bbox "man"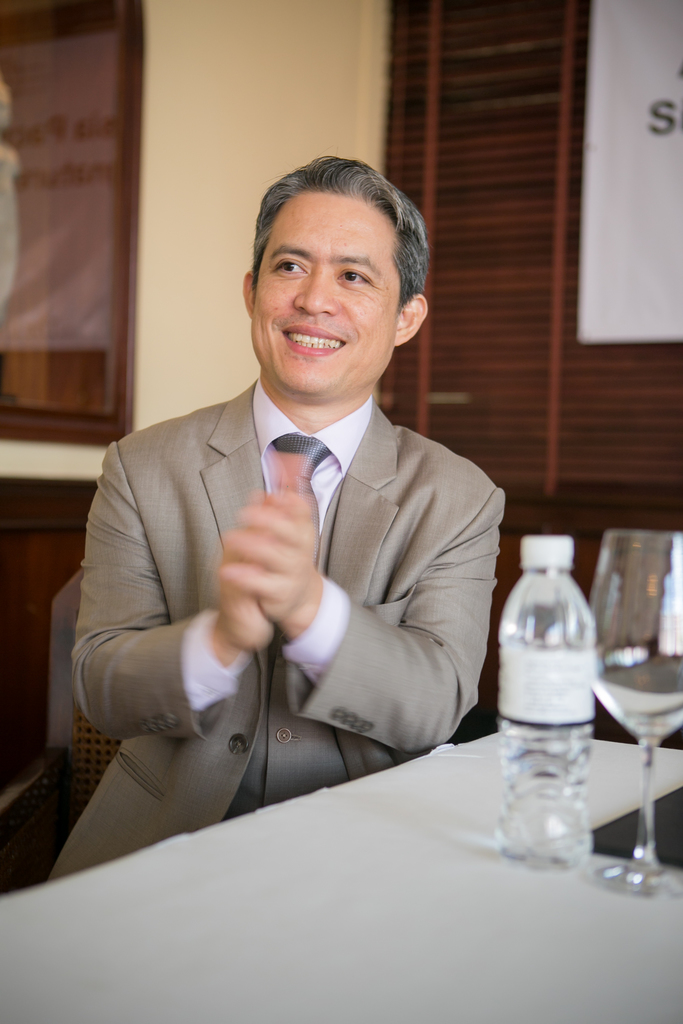
left=63, top=148, right=540, bottom=860
